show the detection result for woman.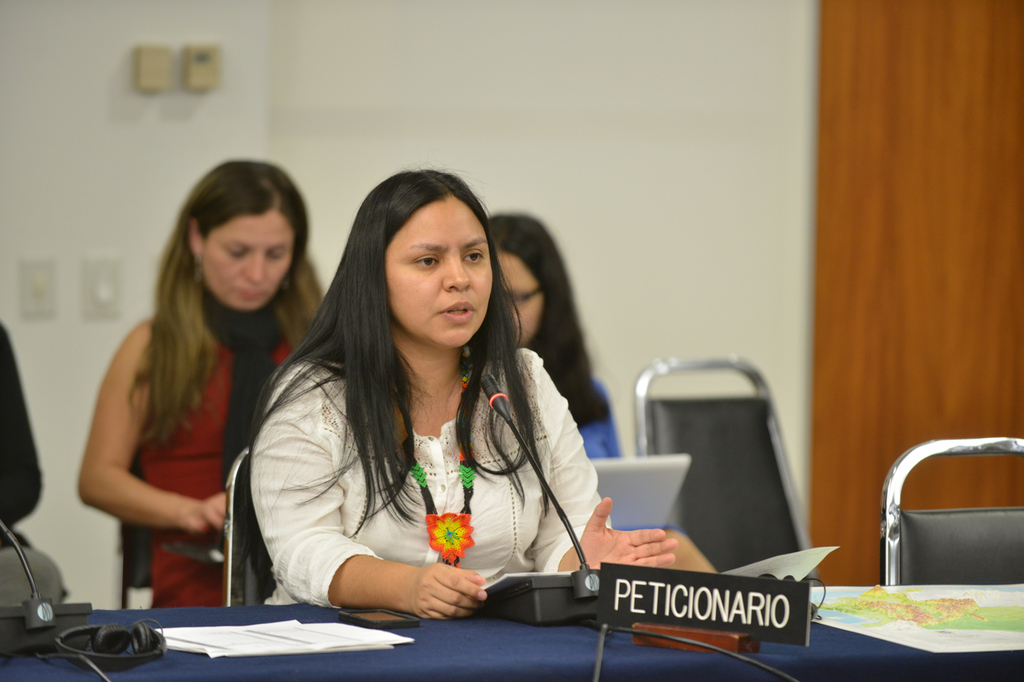
Rect(253, 168, 670, 620).
